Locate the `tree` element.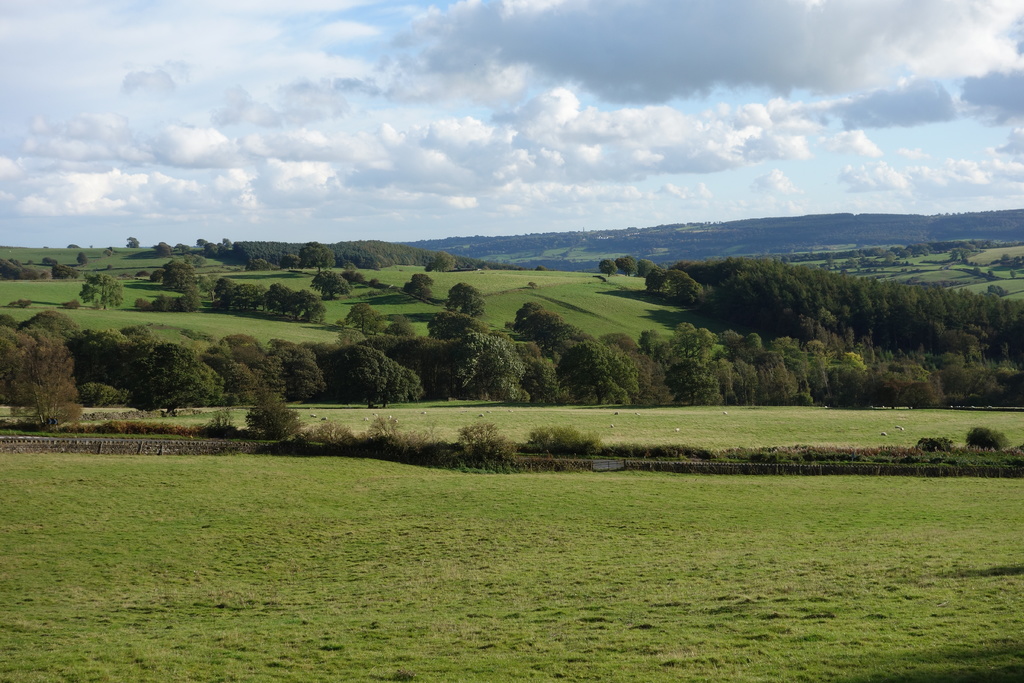
Element bbox: 427/323/541/398.
